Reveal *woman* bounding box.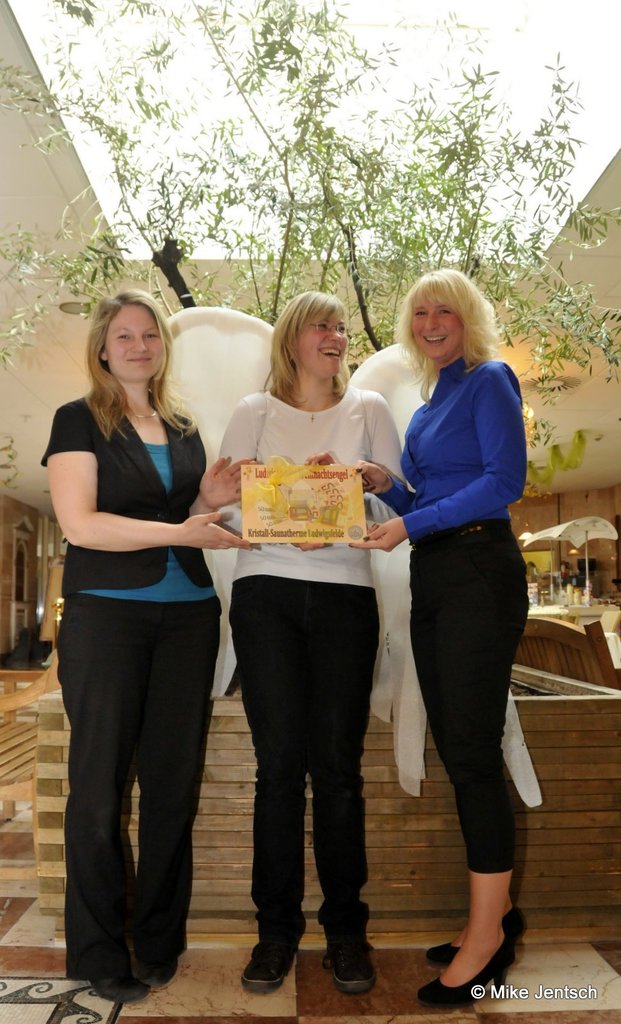
Revealed: bbox=(29, 284, 261, 1010).
